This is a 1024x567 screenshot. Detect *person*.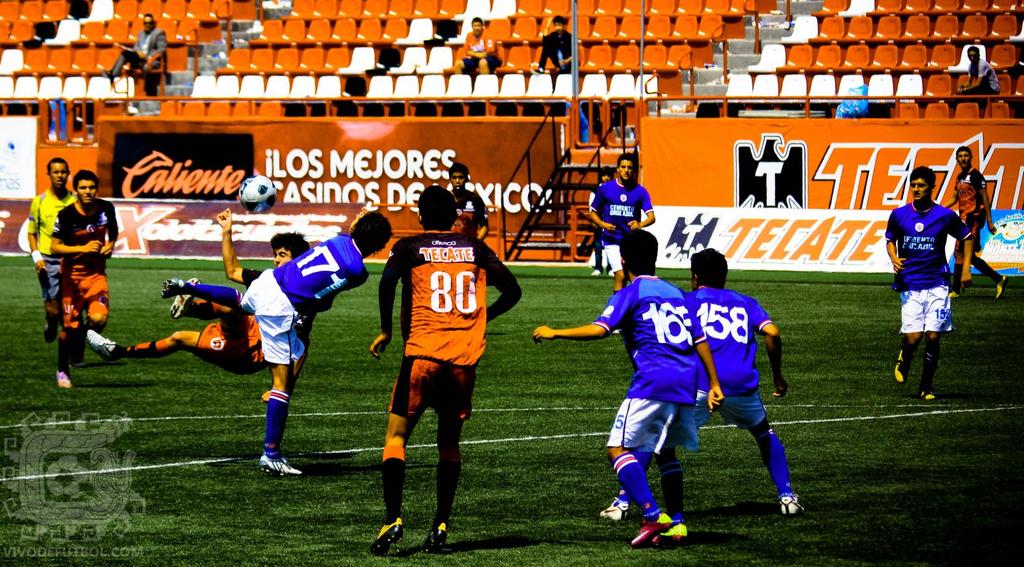
crop(53, 162, 118, 379).
